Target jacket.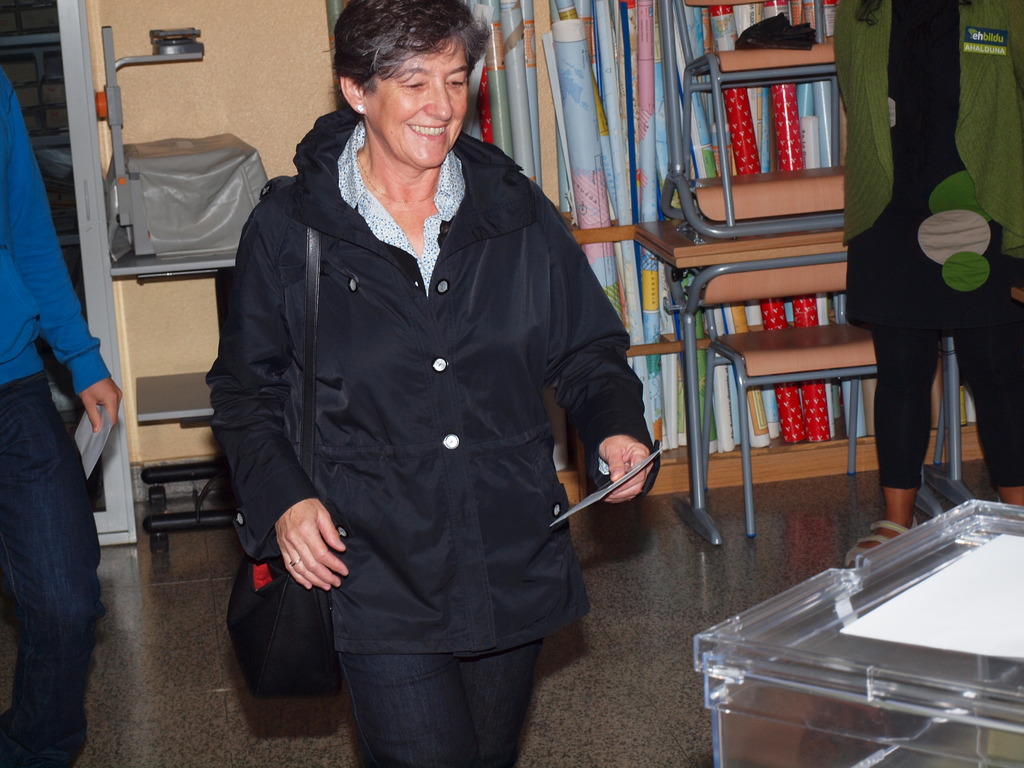
Target region: 826:0:1023:255.
